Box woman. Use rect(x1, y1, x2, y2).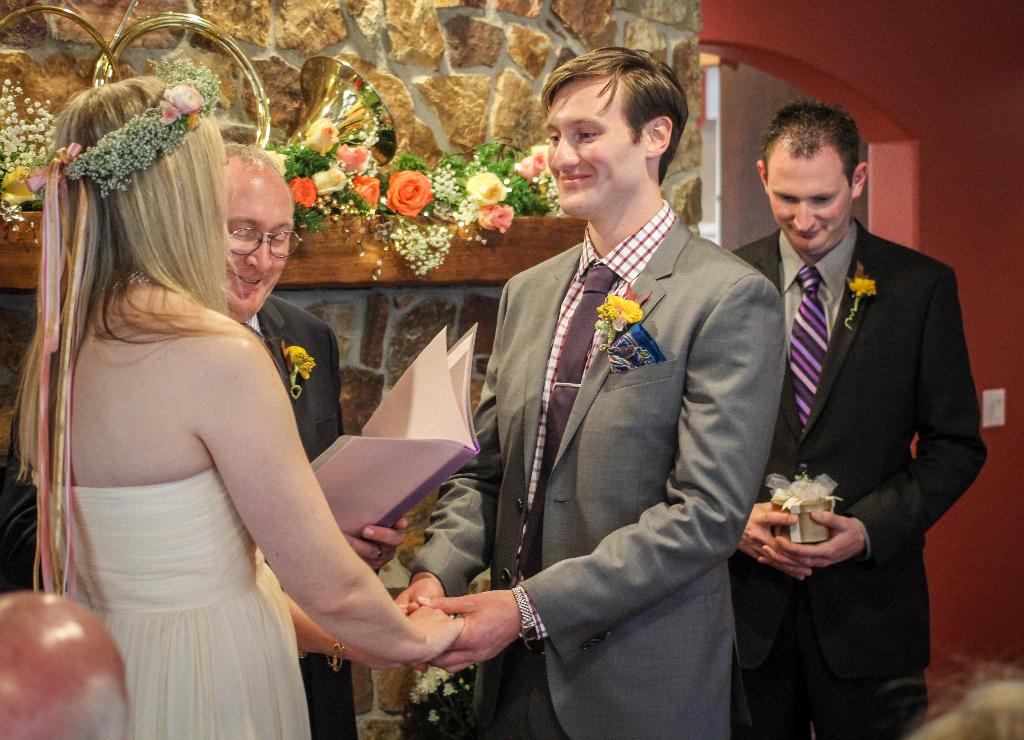
rect(27, 81, 460, 739).
